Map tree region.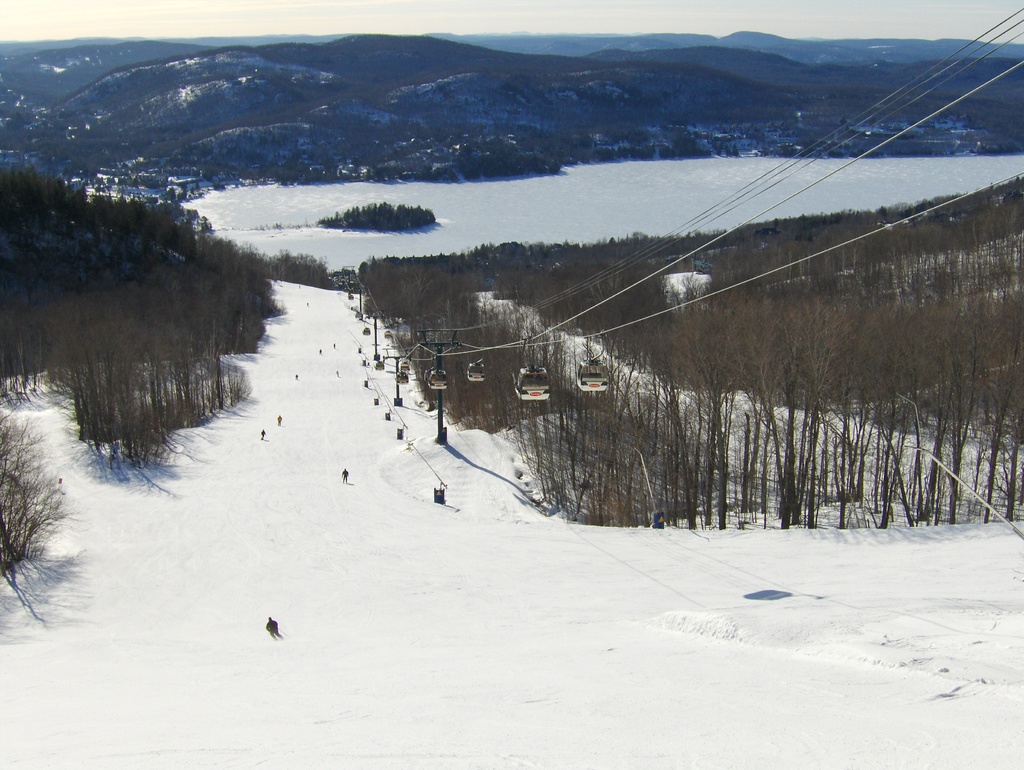
Mapped to x1=608, y1=328, x2=730, y2=522.
